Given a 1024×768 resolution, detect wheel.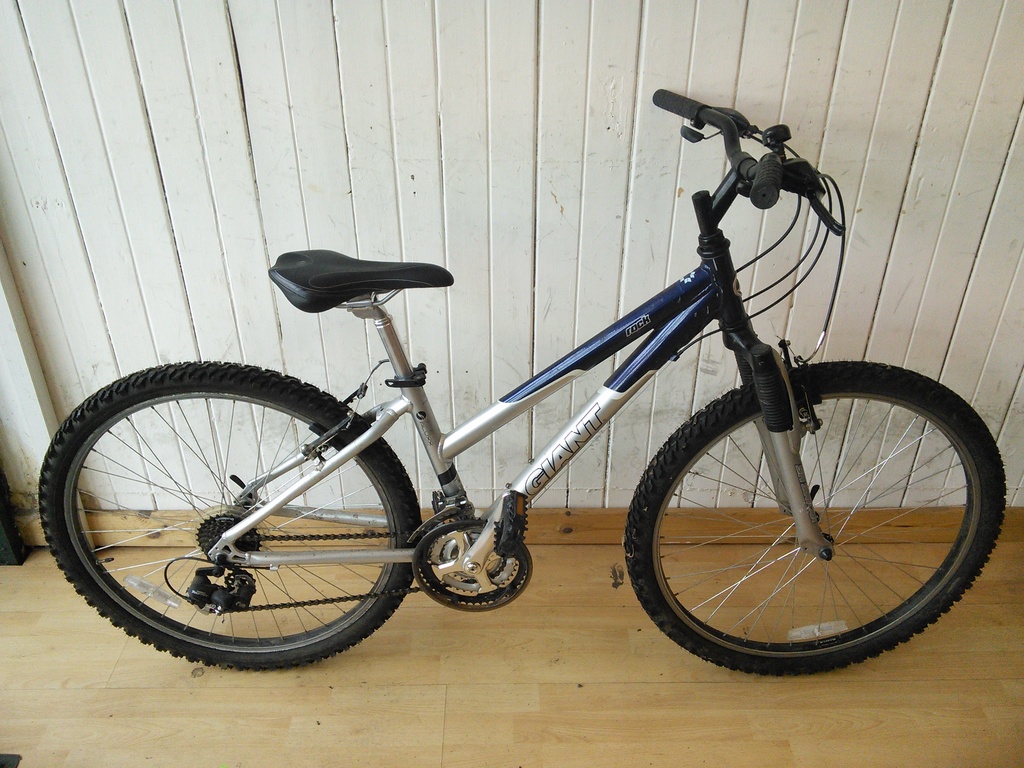
crop(52, 381, 428, 666).
